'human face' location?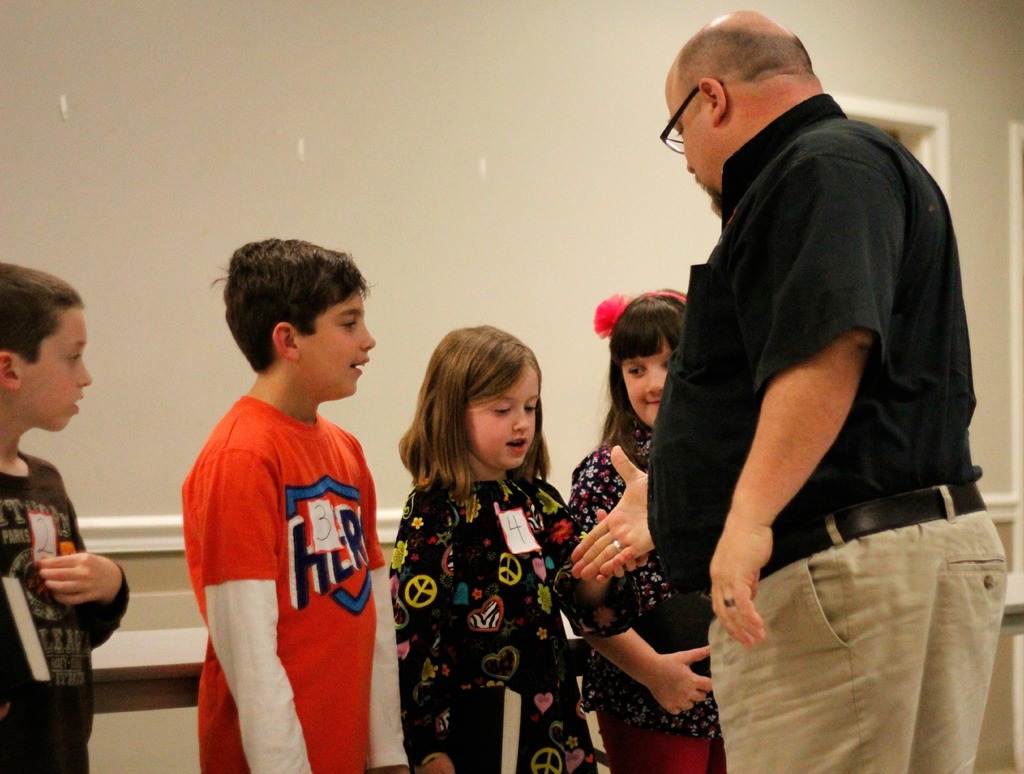
left=665, top=81, right=720, bottom=211
